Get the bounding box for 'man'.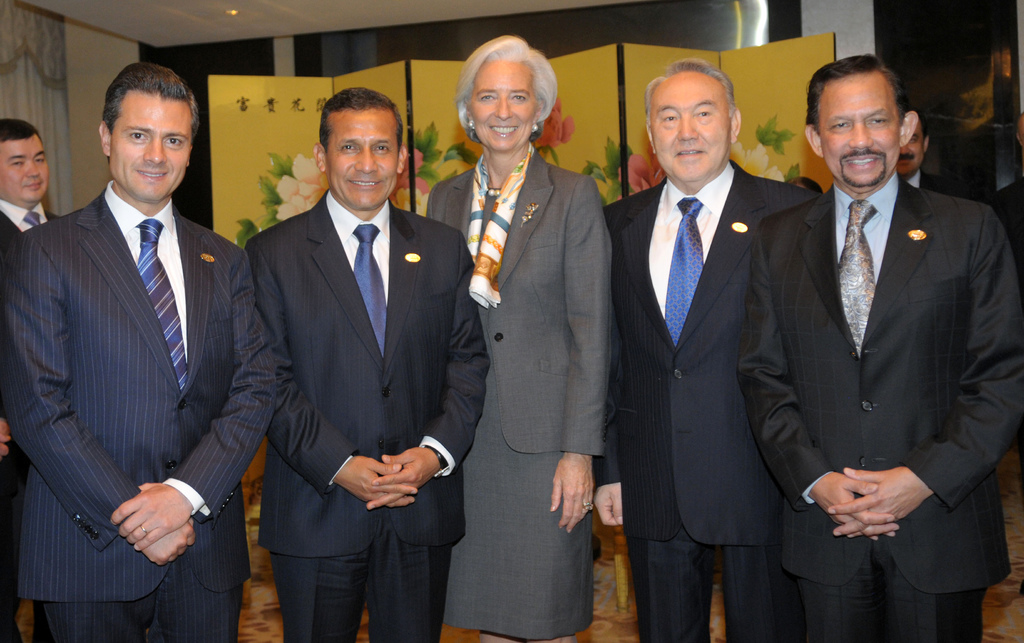
600, 56, 824, 642.
